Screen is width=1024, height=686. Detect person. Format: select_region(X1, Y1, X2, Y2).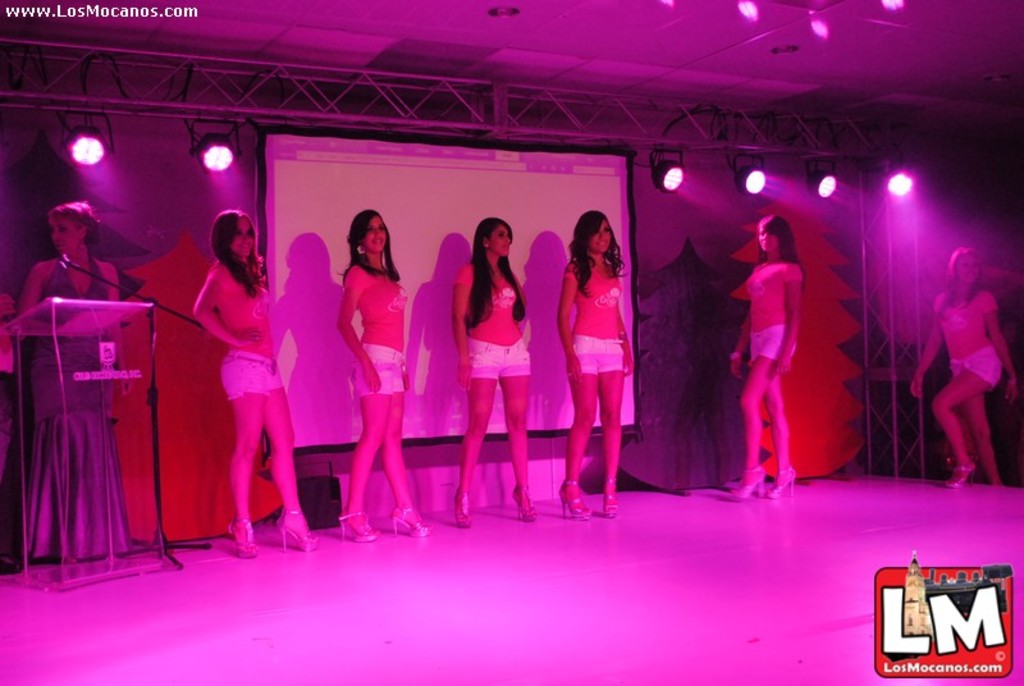
select_region(17, 177, 155, 604).
